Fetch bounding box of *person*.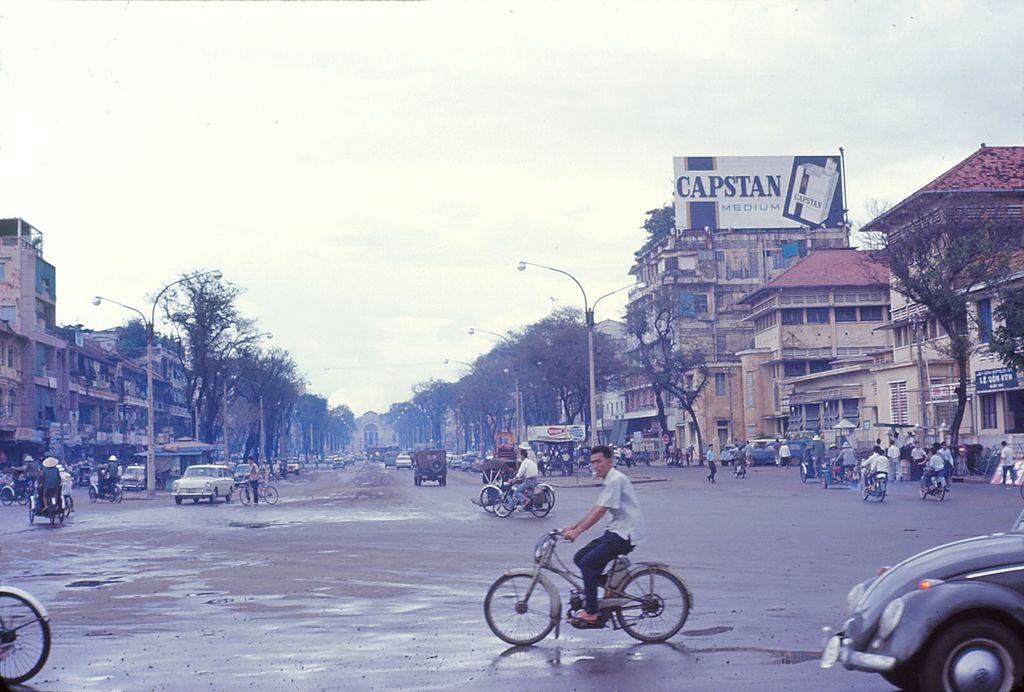
Bbox: 518:440:536:463.
